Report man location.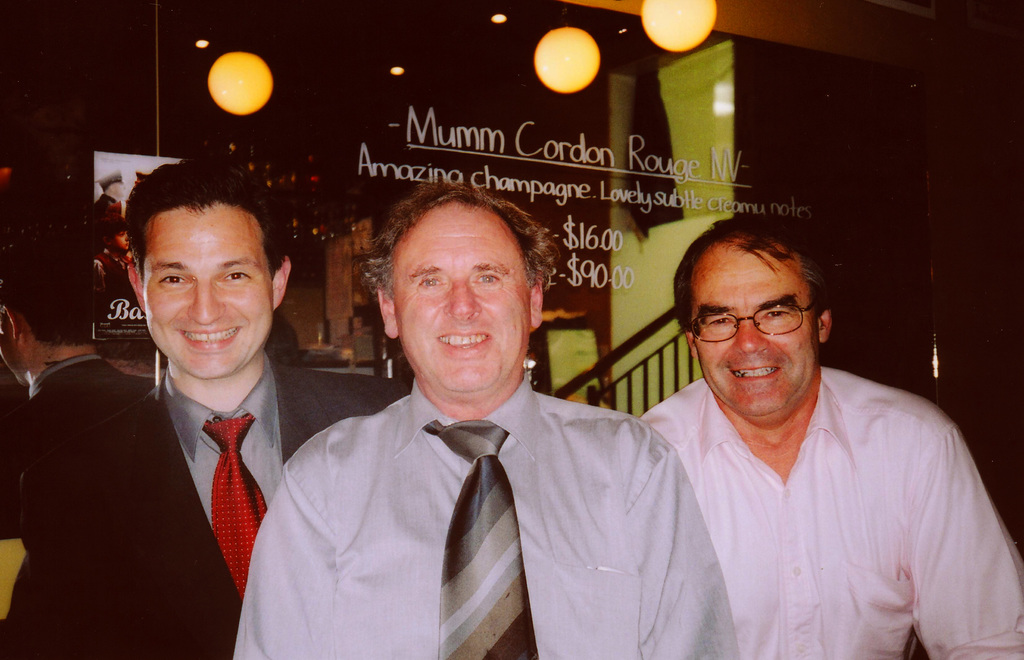
Report: l=640, t=213, r=1023, b=659.
